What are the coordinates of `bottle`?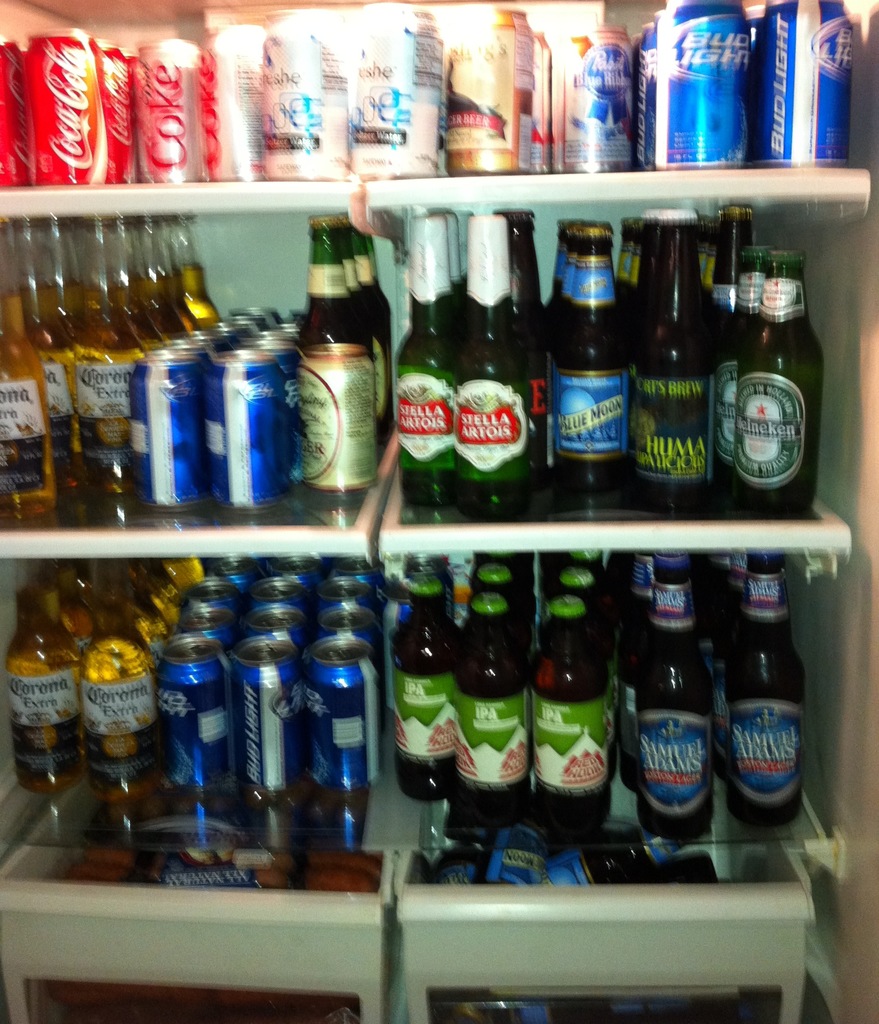
[307,200,388,505].
